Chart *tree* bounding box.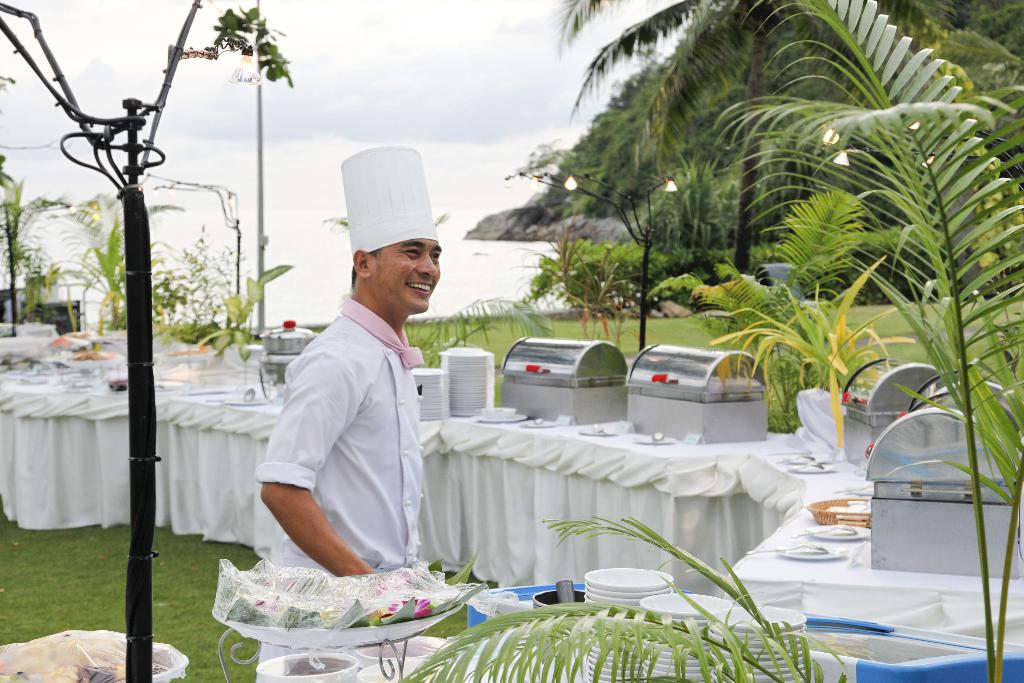
Charted: BBox(399, 0, 1023, 682).
